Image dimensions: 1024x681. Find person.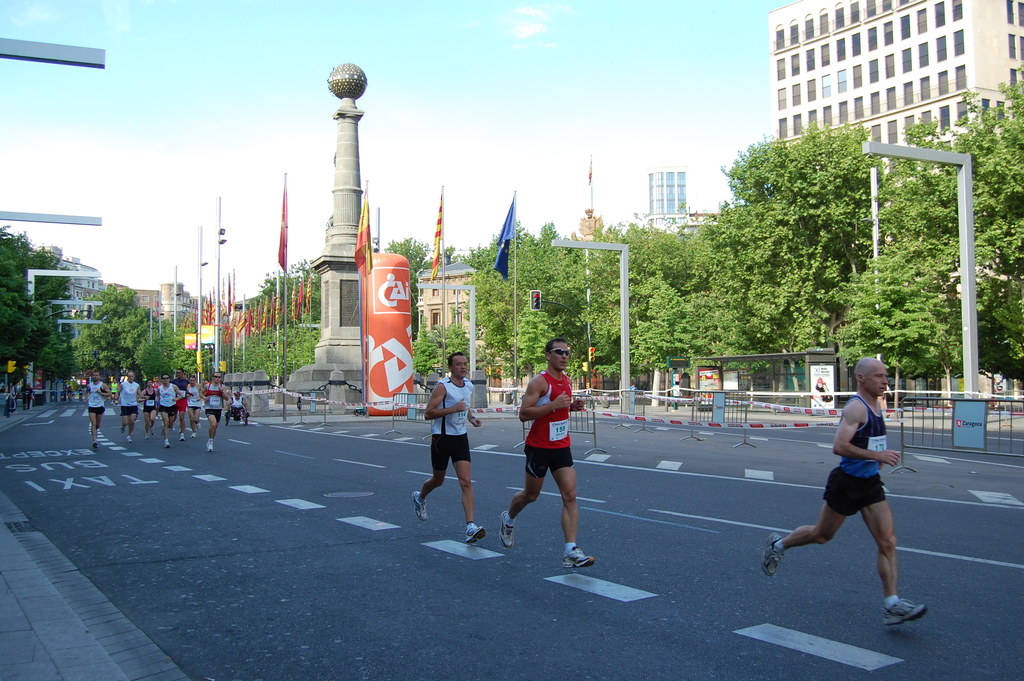
412, 347, 491, 546.
